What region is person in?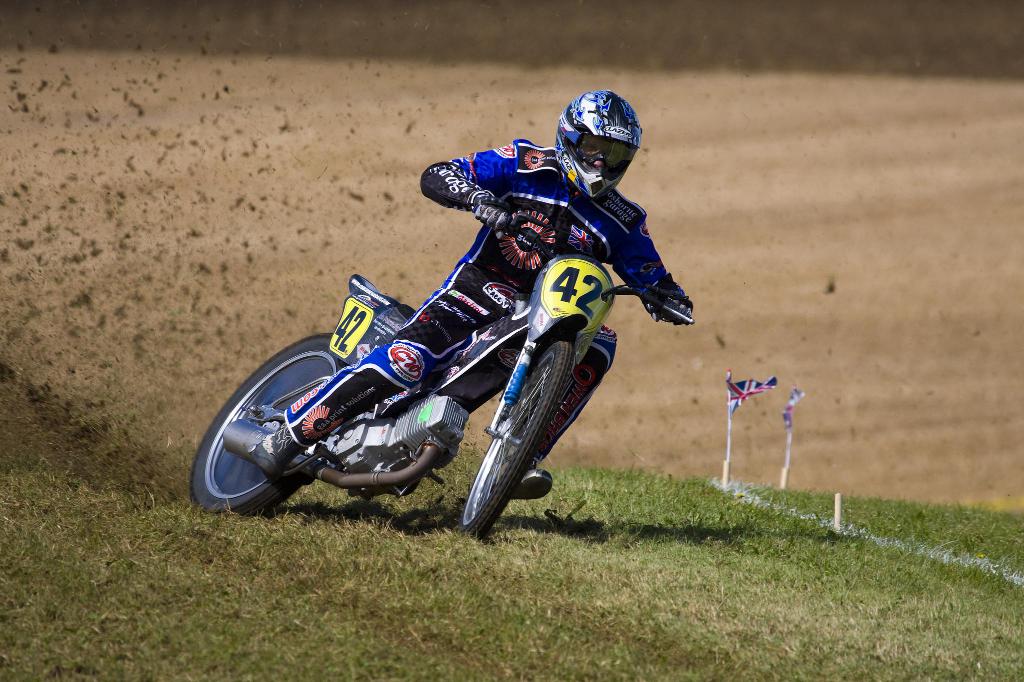
crop(427, 97, 692, 495).
